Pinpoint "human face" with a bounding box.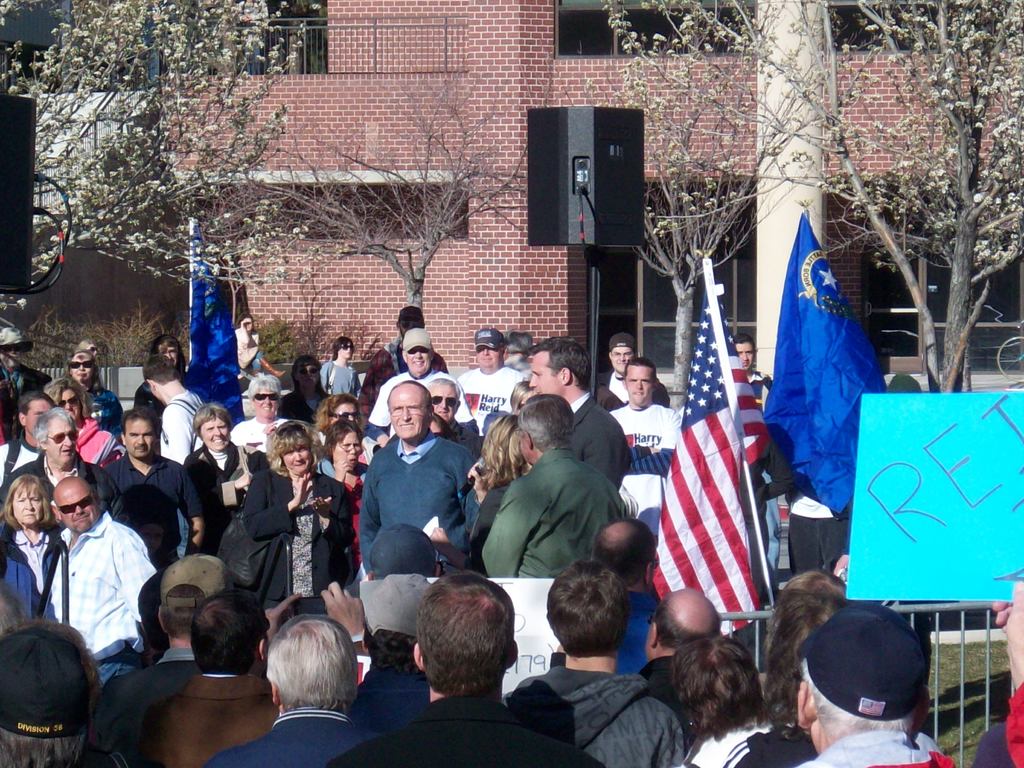
bbox=[198, 419, 228, 450].
